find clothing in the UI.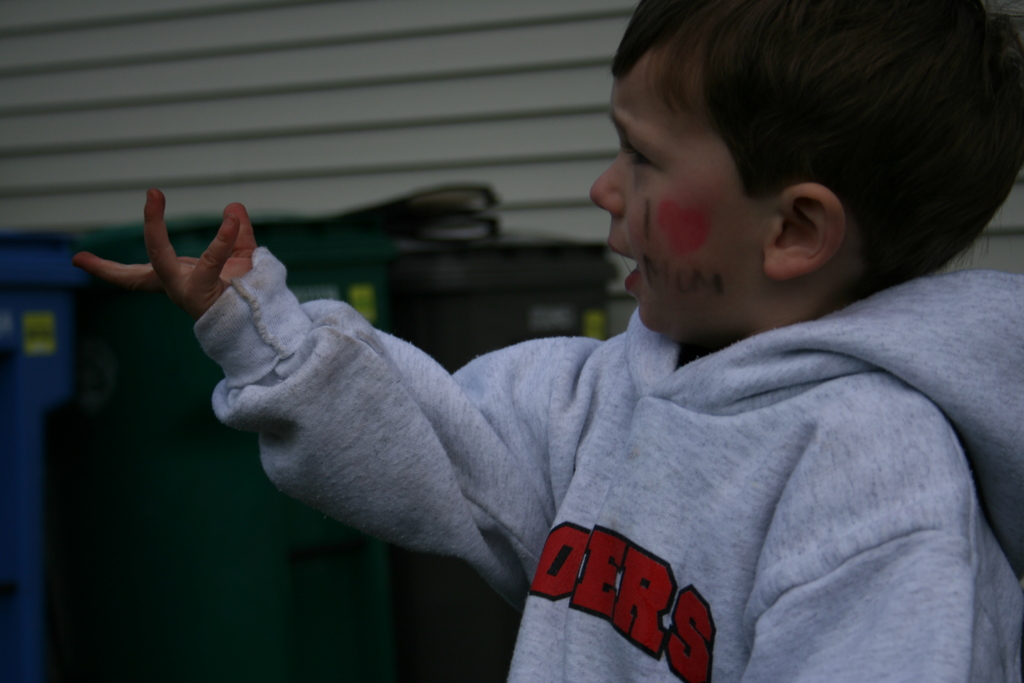
UI element at (128,178,899,682).
